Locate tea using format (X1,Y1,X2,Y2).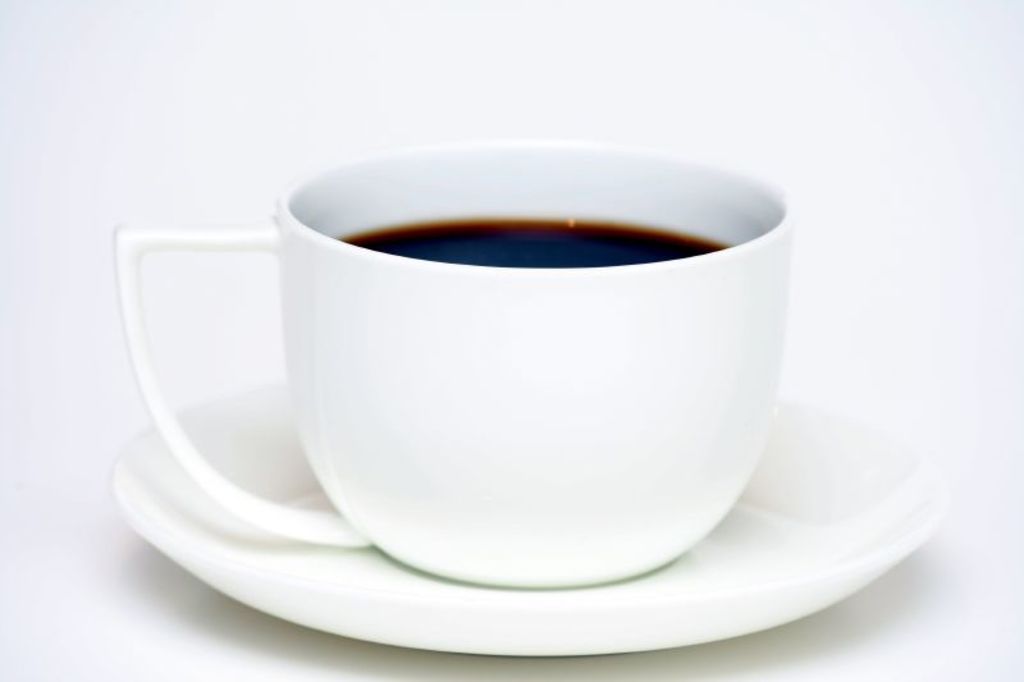
(335,220,727,267).
